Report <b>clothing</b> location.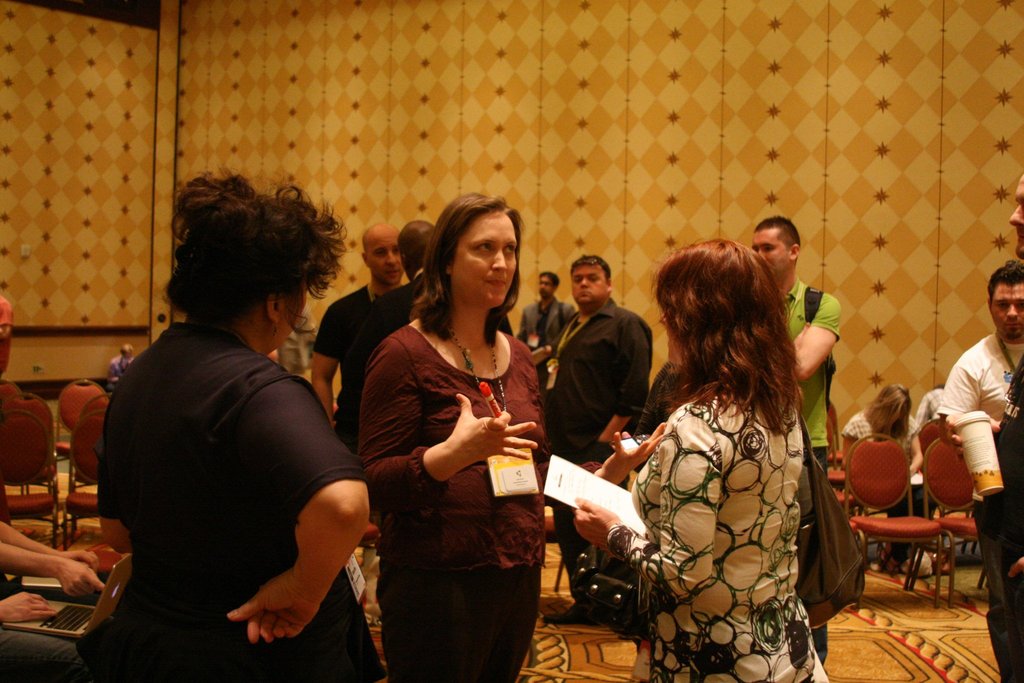
Report: BBox(91, 320, 388, 682).
